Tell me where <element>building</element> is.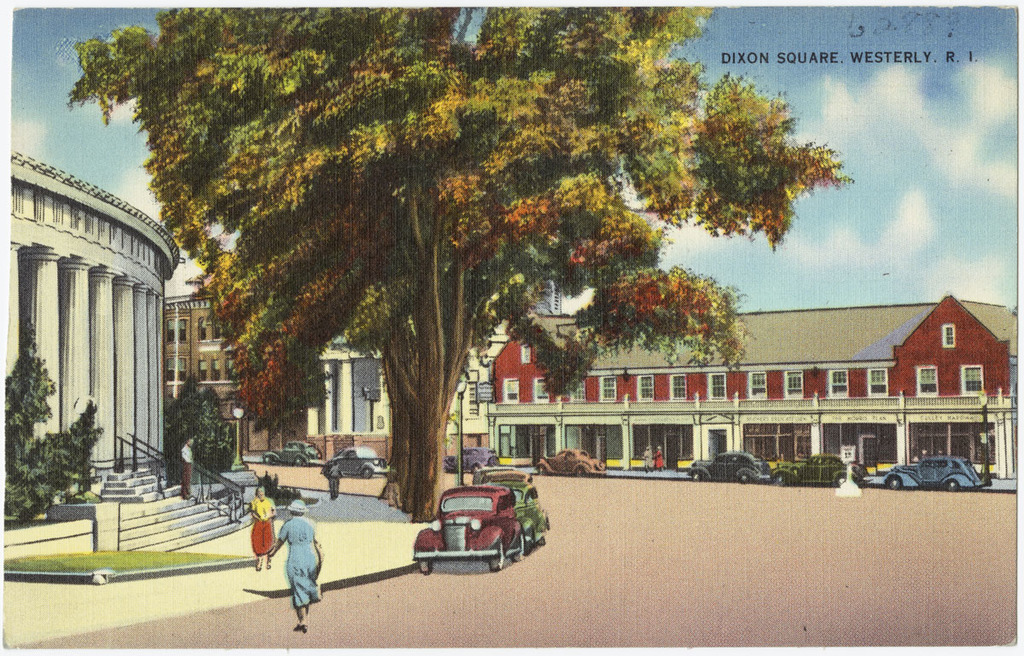
<element>building</element> is at <bbox>6, 148, 183, 510</bbox>.
